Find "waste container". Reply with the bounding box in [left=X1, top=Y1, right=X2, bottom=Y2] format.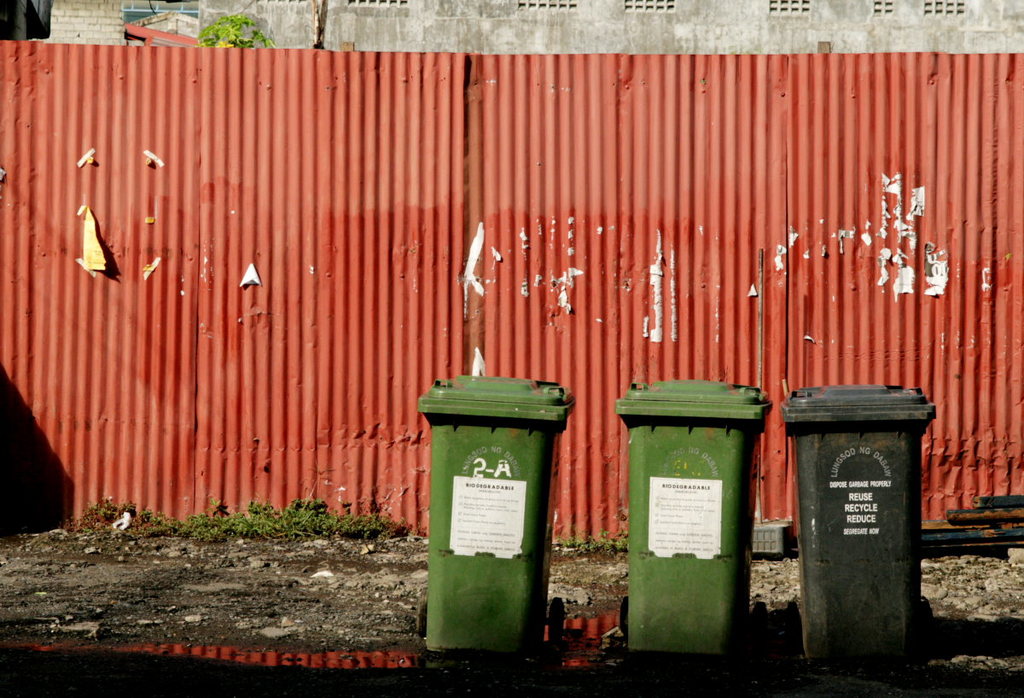
[left=777, top=378, right=934, bottom=662].
